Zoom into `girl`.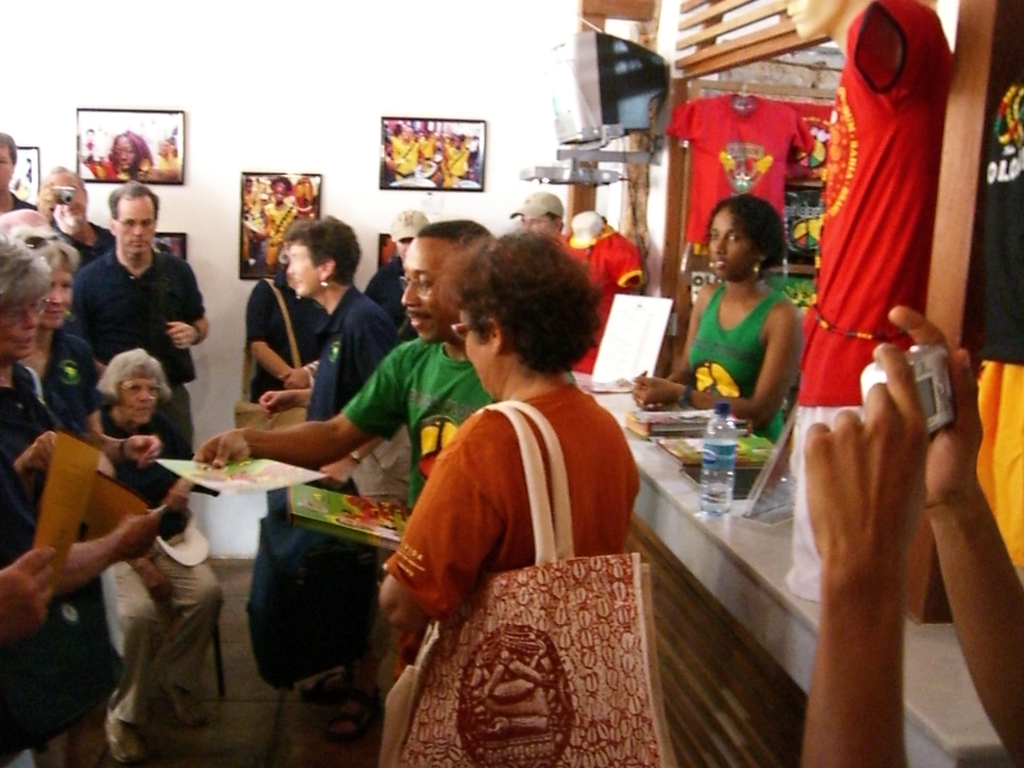
Zoom target: crop(376, 221, 644, 685).
